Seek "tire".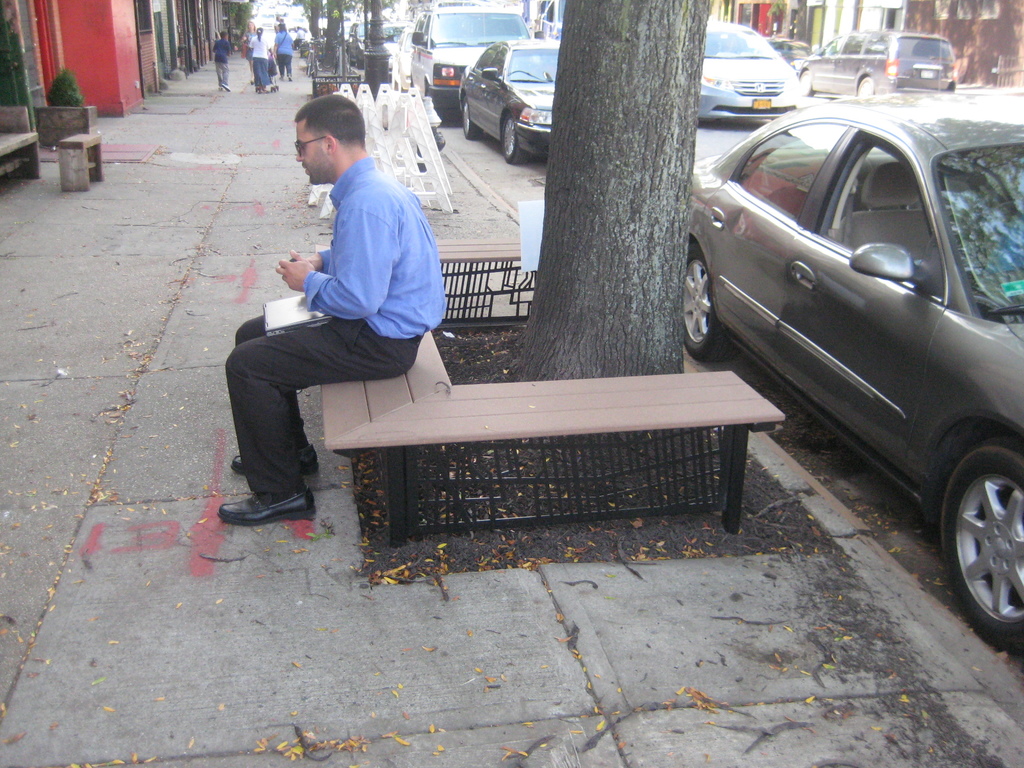
936/437/1023/649.
